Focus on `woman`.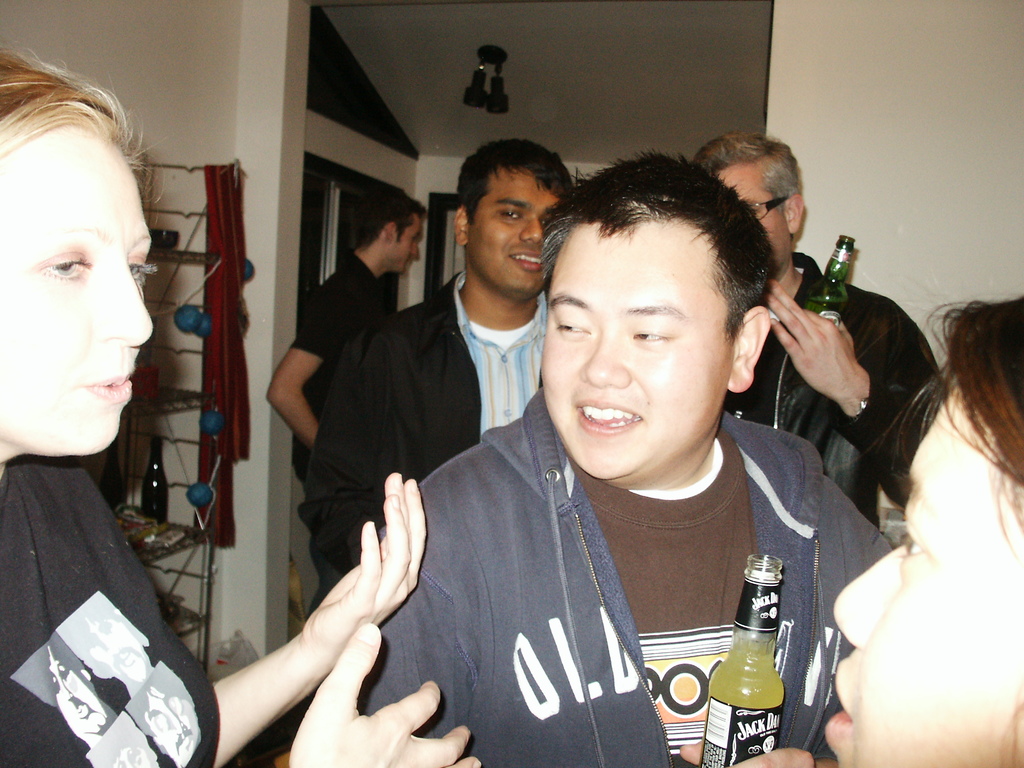
Focused at <box>822,294,1023,765</box>.
